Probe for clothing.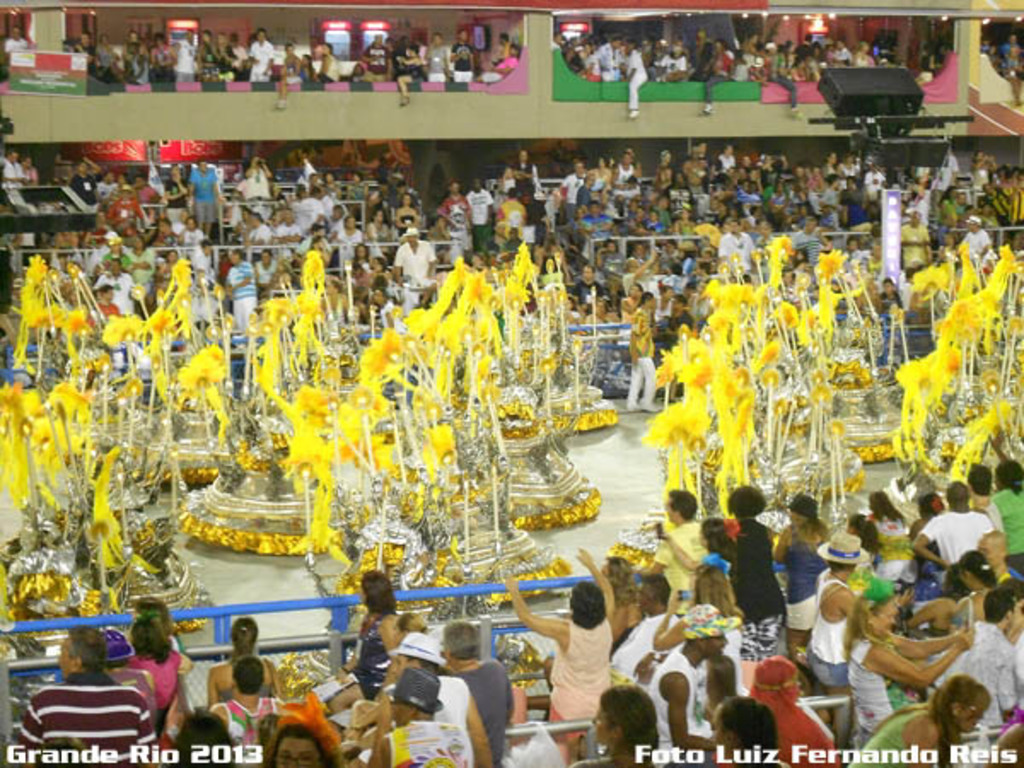
Probe result: {"left": 645, "top": 649, "right": 713, "bottom": 766}.
